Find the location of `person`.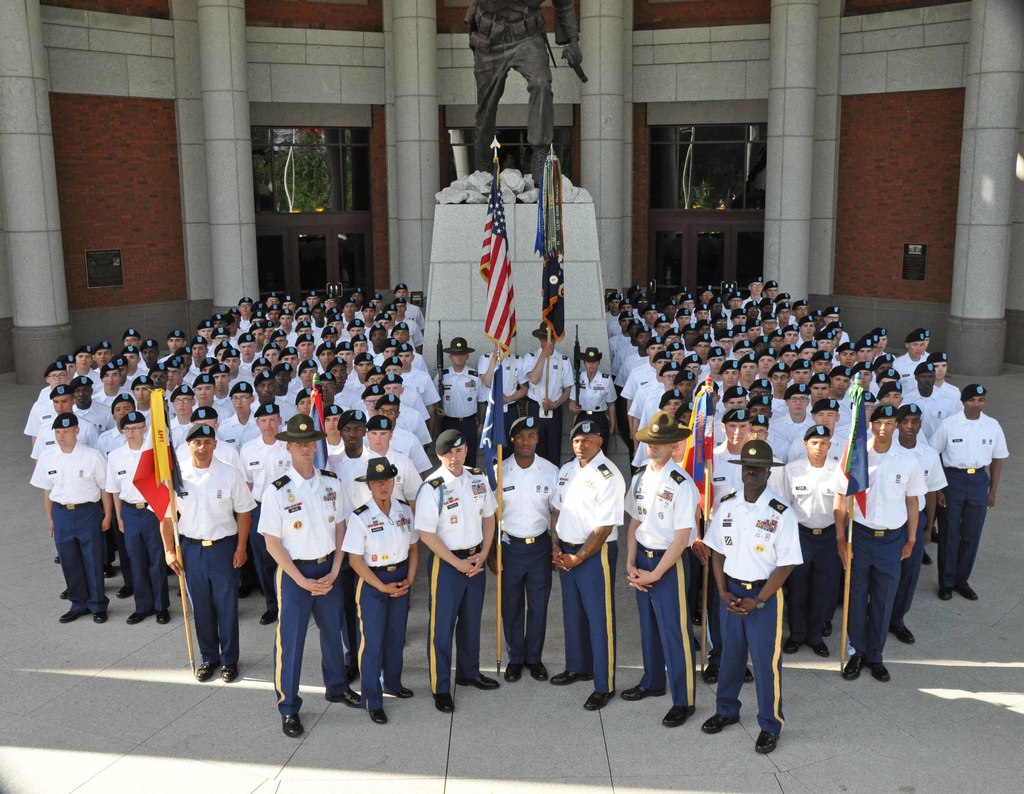
Location: rect(726, 307, 746, 324).
